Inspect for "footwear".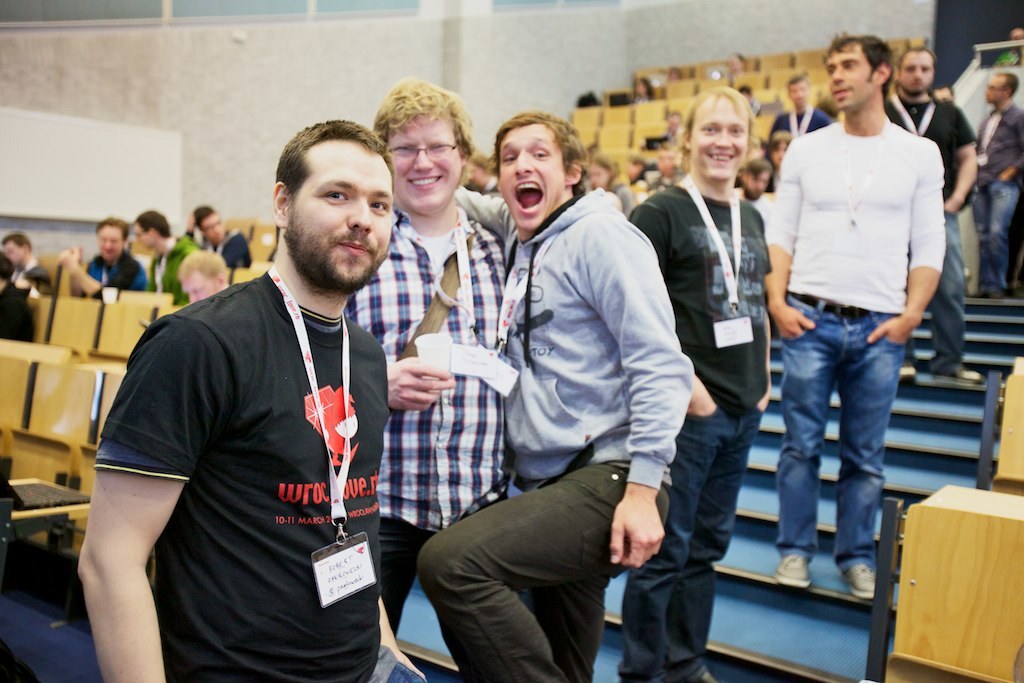
Inspection: 838:562:876:602.
